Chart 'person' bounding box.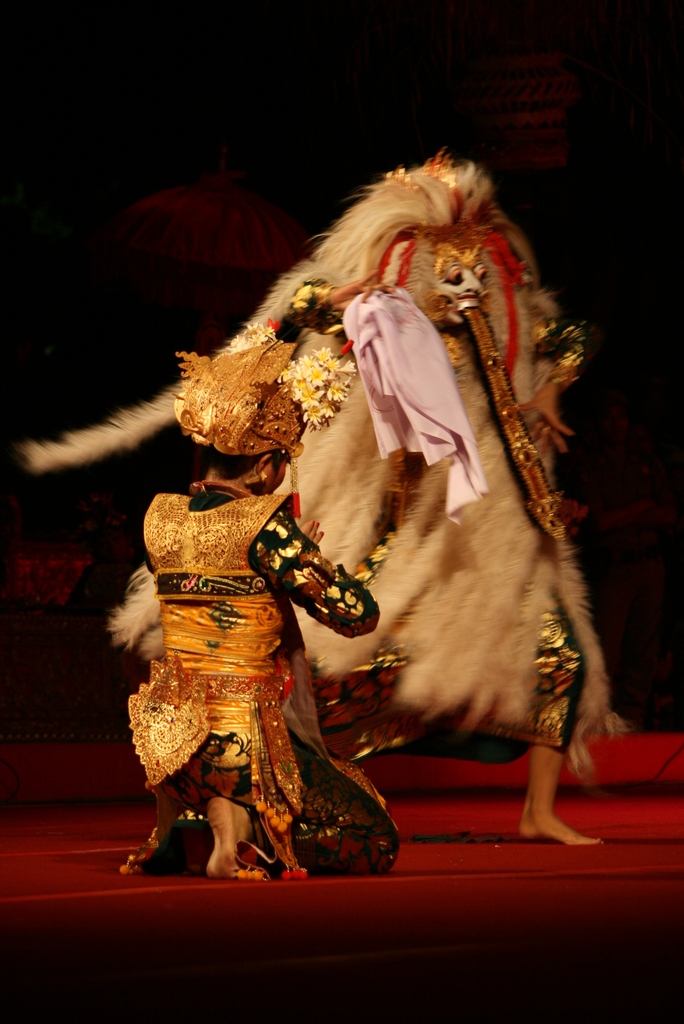
Charted: [136,342,411,895].
